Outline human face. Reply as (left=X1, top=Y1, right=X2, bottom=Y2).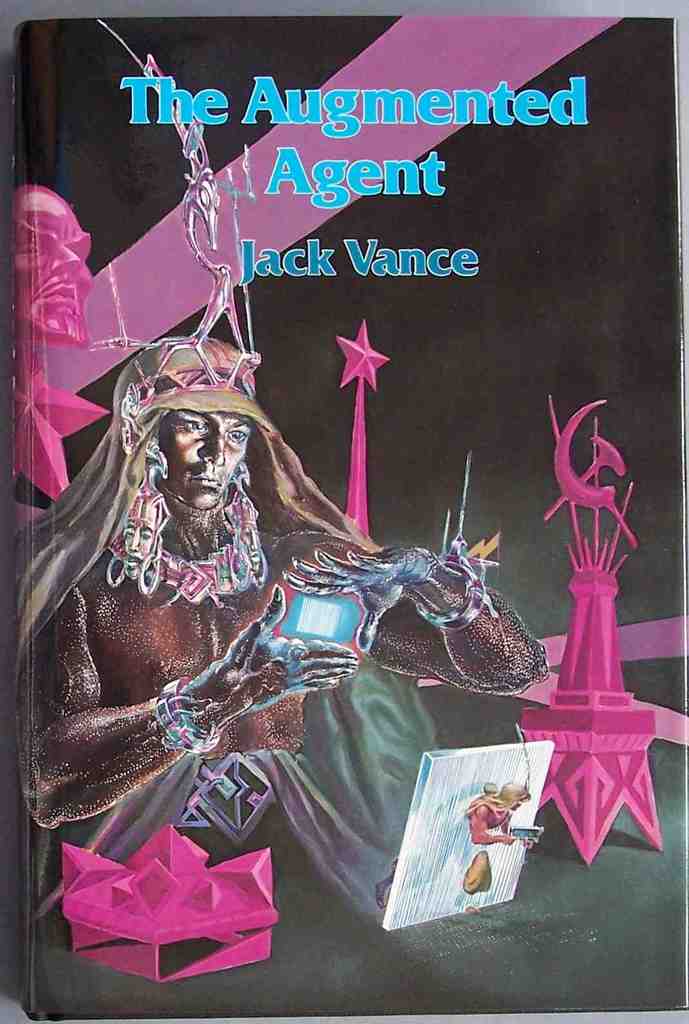
(left=160, top=409, right=251, bottom=508).
